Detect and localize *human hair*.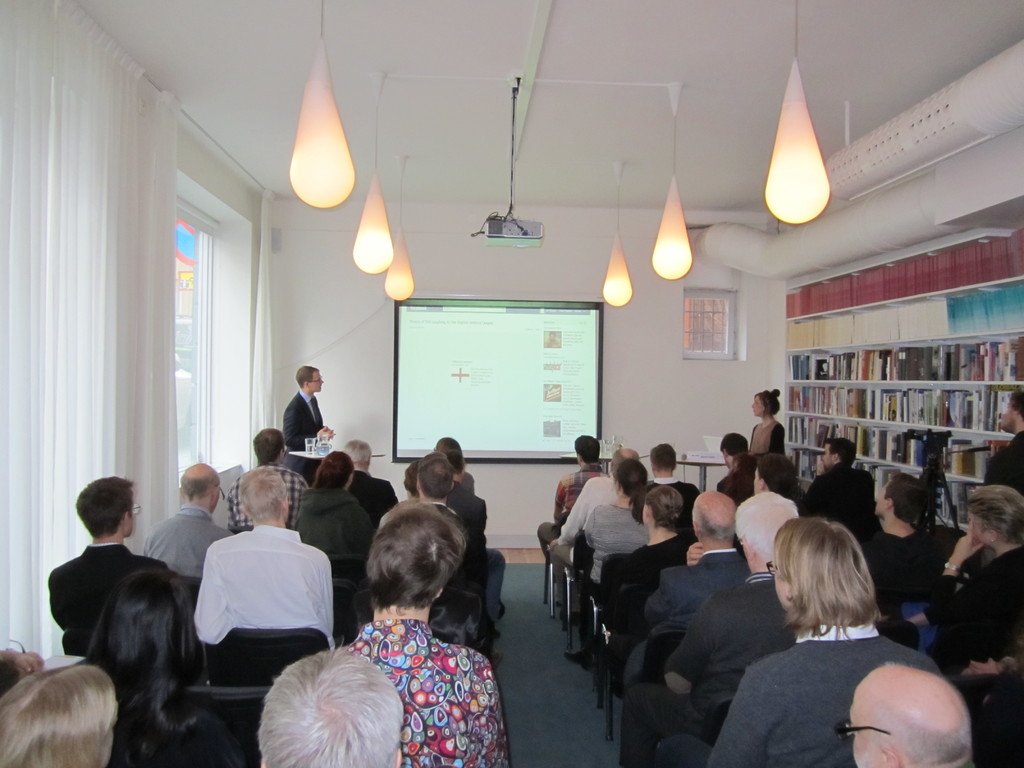
Localized at <box>759,451,805,495</box>.
